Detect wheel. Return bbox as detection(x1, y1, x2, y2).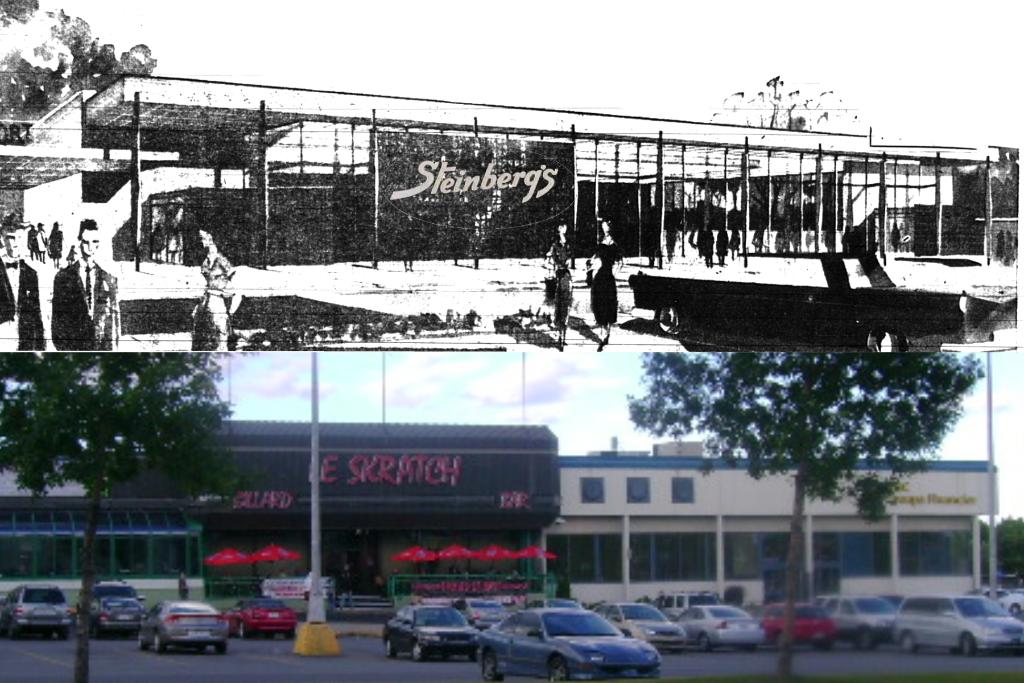
detection(409, 641, 422, 661).
